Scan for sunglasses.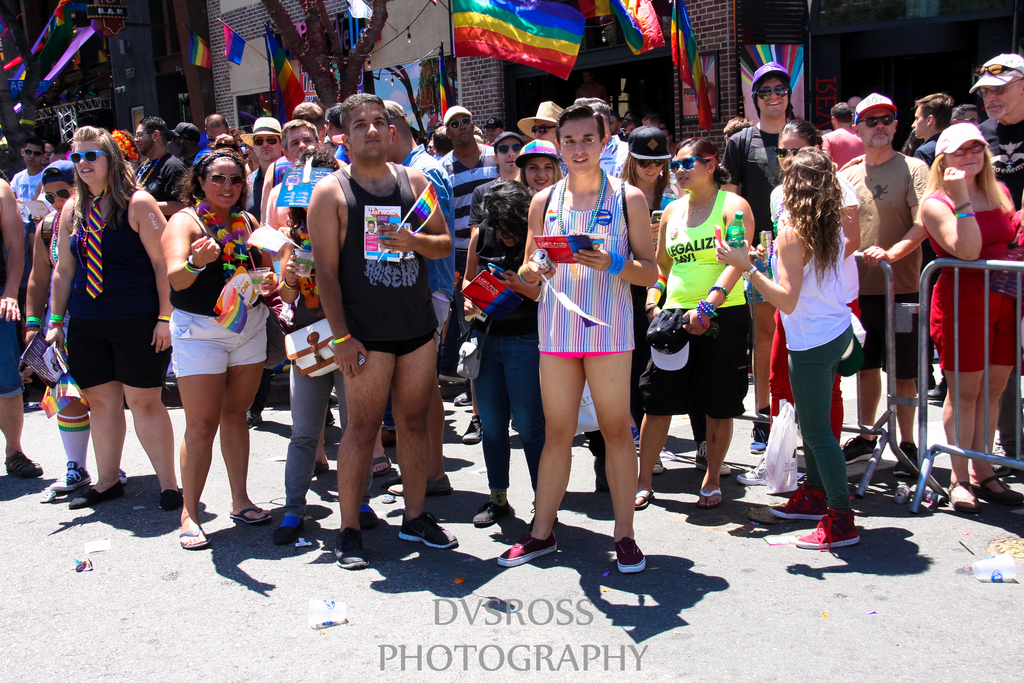
Scan result: [left=249, top=136, right=278, bottom=147].
